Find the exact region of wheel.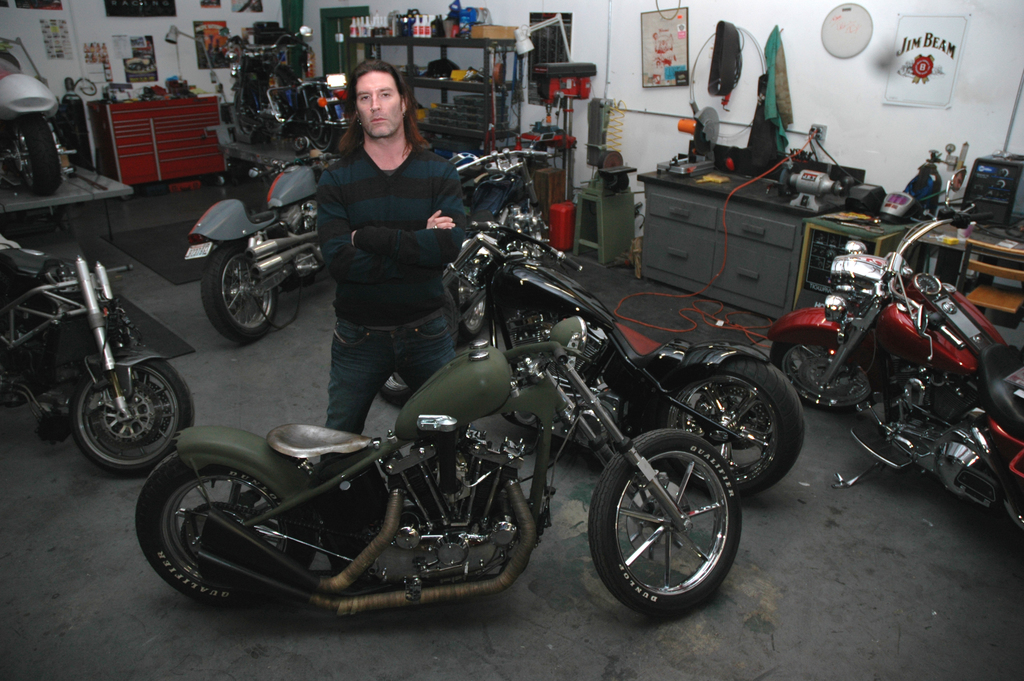
Exact region: bbox=(376, 372, 412, 414).
